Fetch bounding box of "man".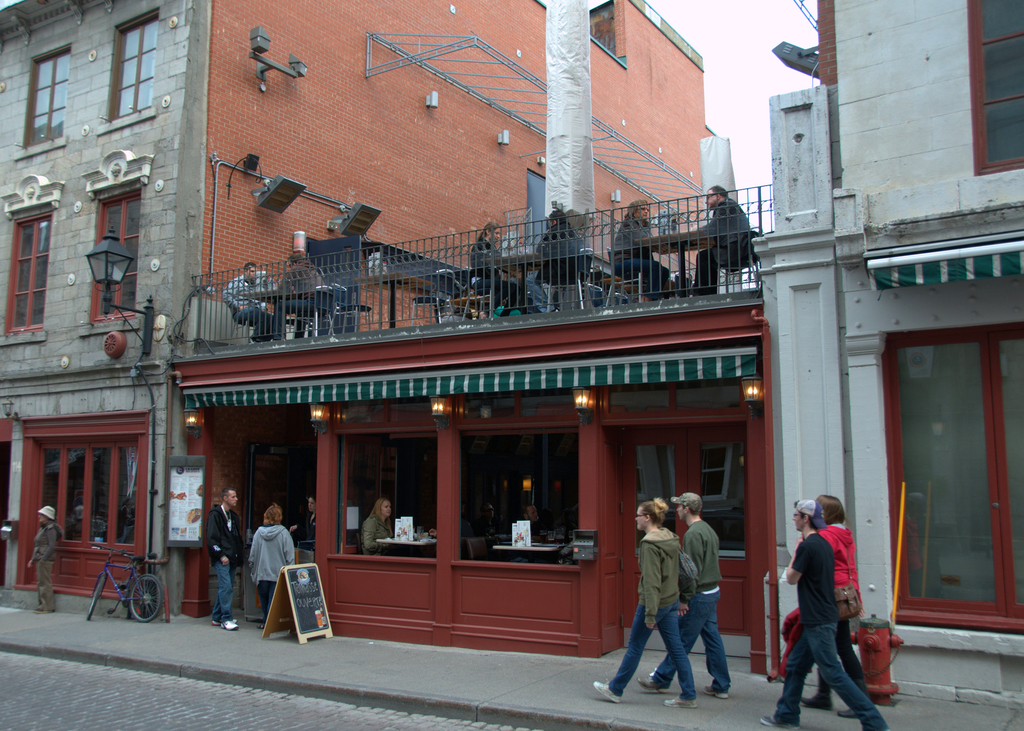
Bbox: detection(637, 494, 735, 701).
